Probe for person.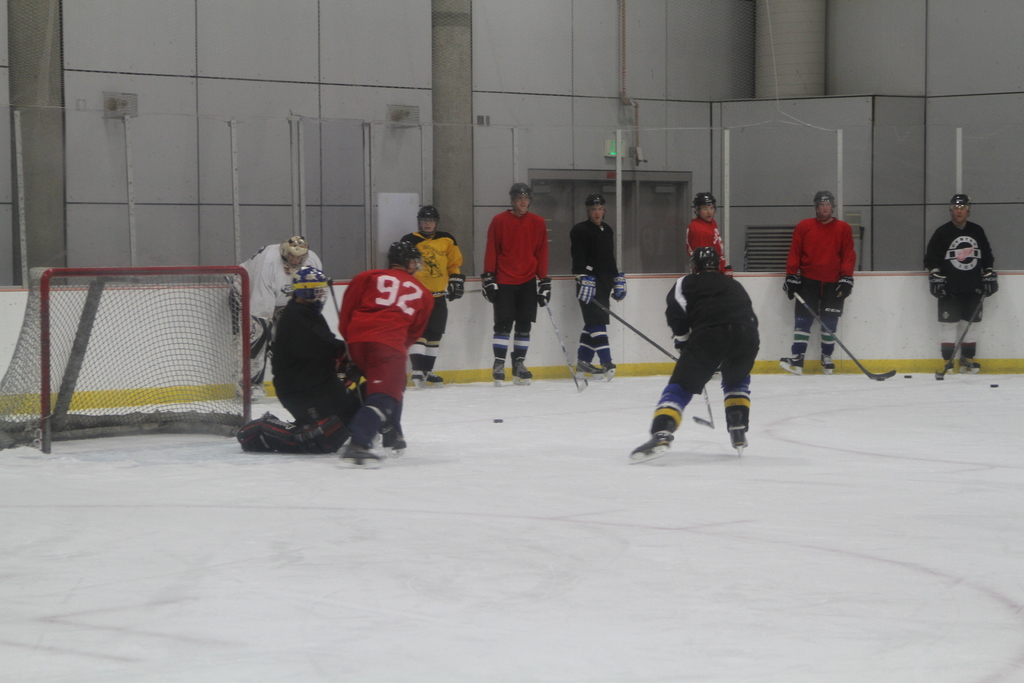
Probe result: 483 166 554 387.
